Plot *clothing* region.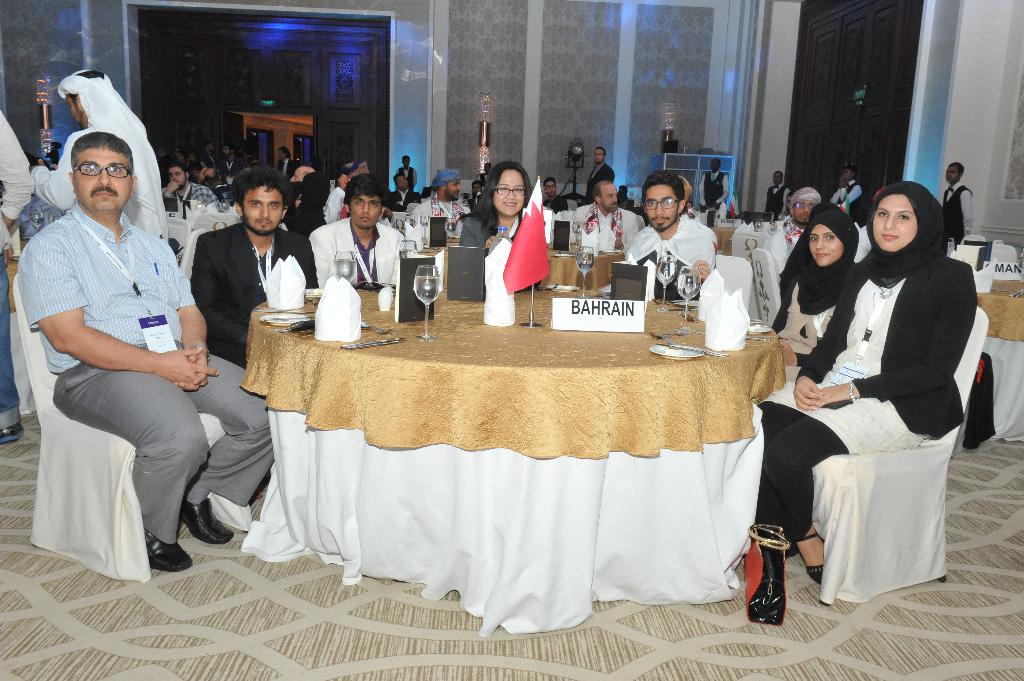
Plotted at 15, 195, 276, 544.
